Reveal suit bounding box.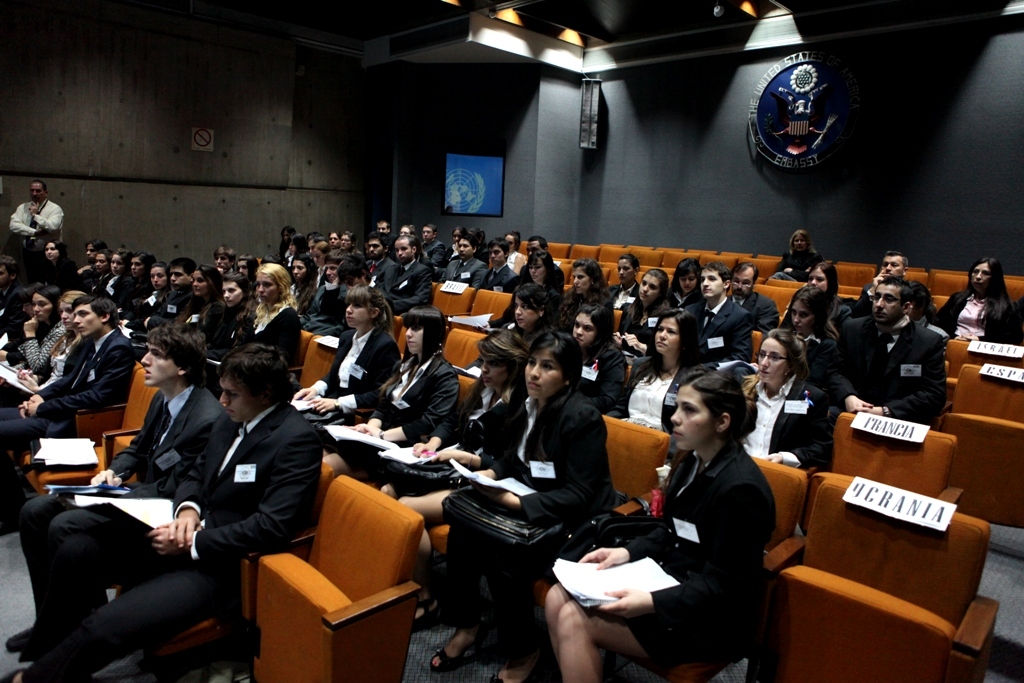
Revealed: bbox=[621, 441, 775, 671].
